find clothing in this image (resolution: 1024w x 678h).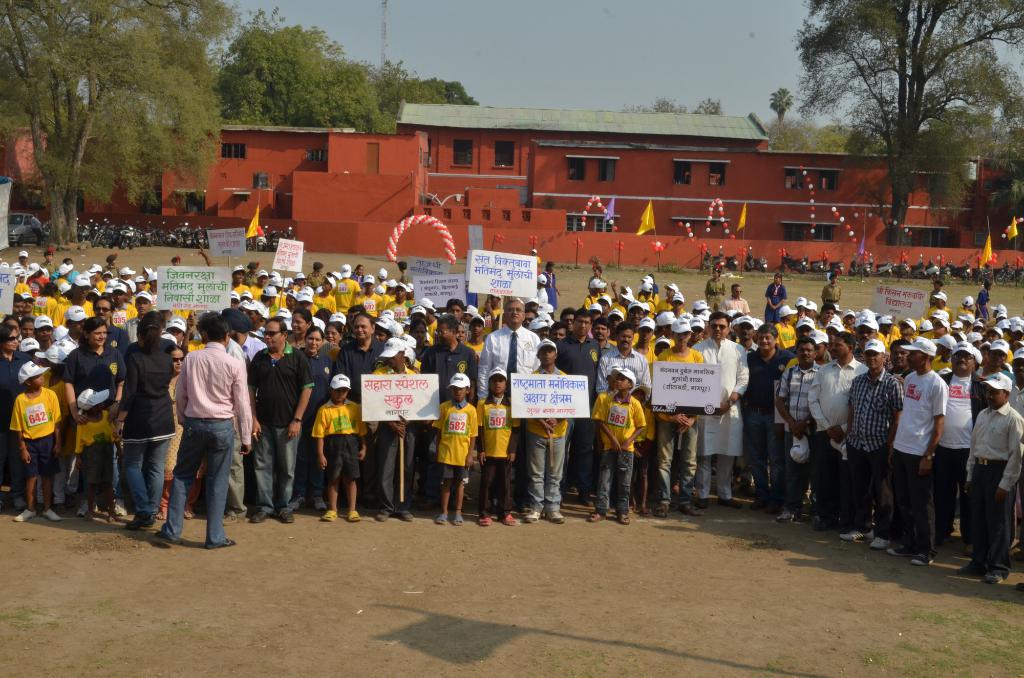
547:268:559:307.
